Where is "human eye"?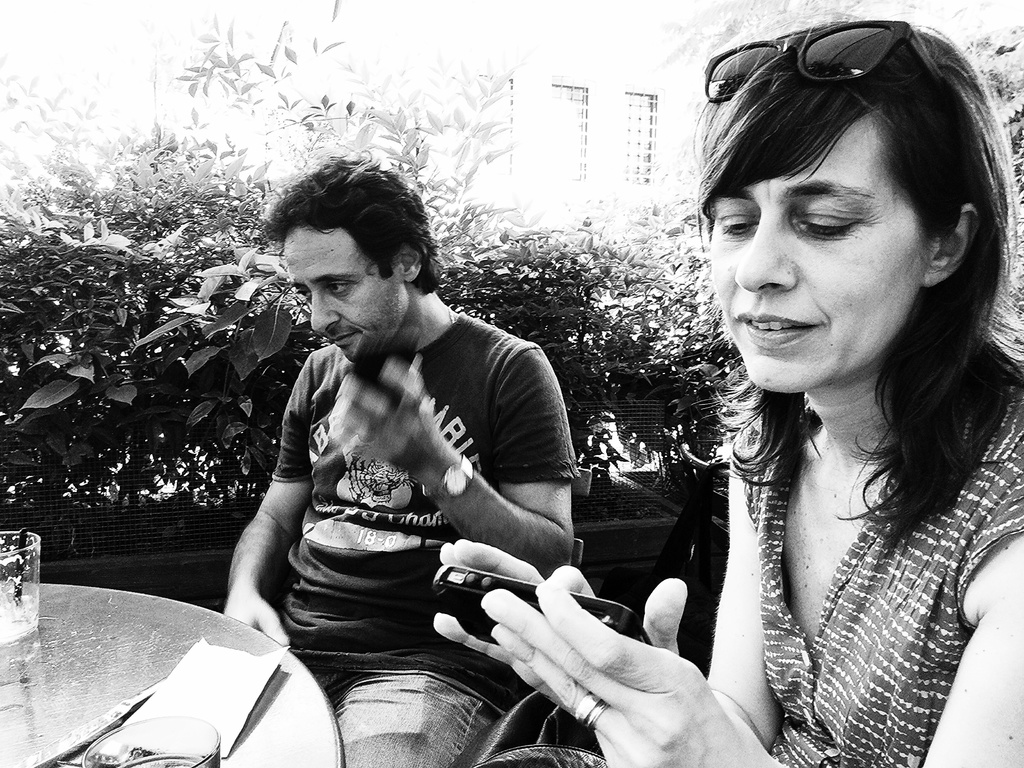
rect(294, 287, 309, 307).
